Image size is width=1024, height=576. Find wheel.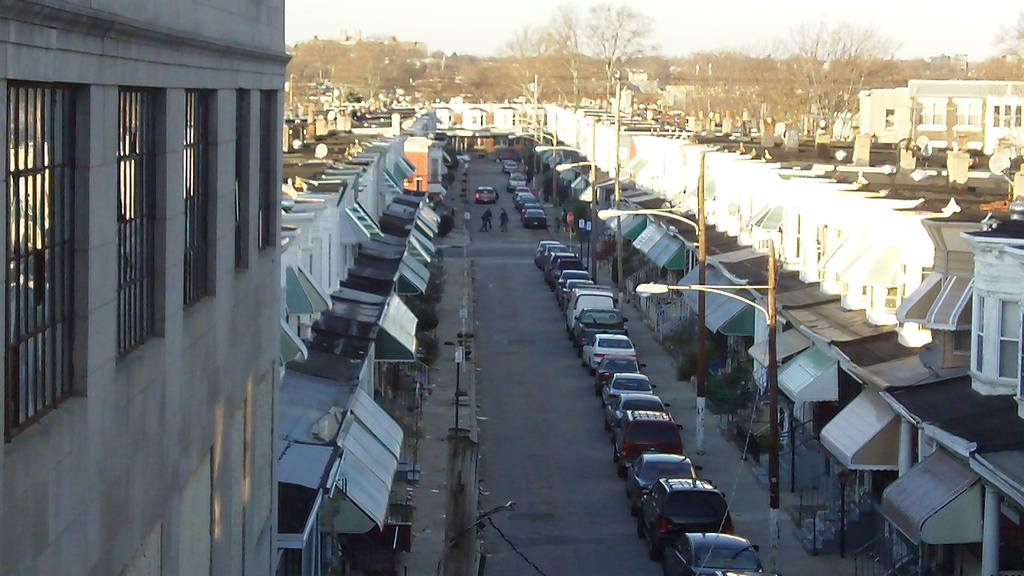
{"left": 602, "top": 400, "right": 607, "bottom": 406}.
